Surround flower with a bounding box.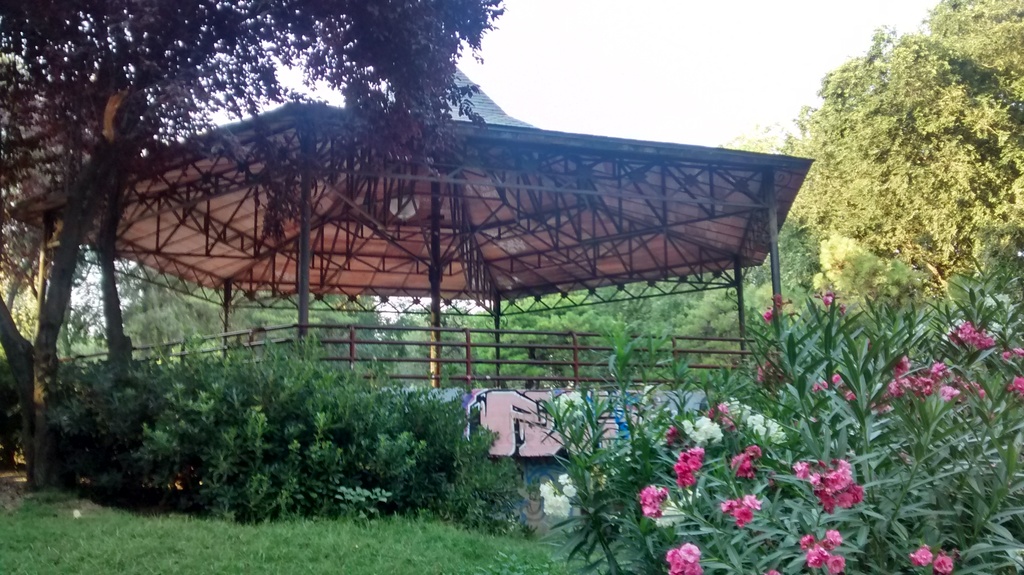
x1=932, y1=359, x2=947, y2=381.
